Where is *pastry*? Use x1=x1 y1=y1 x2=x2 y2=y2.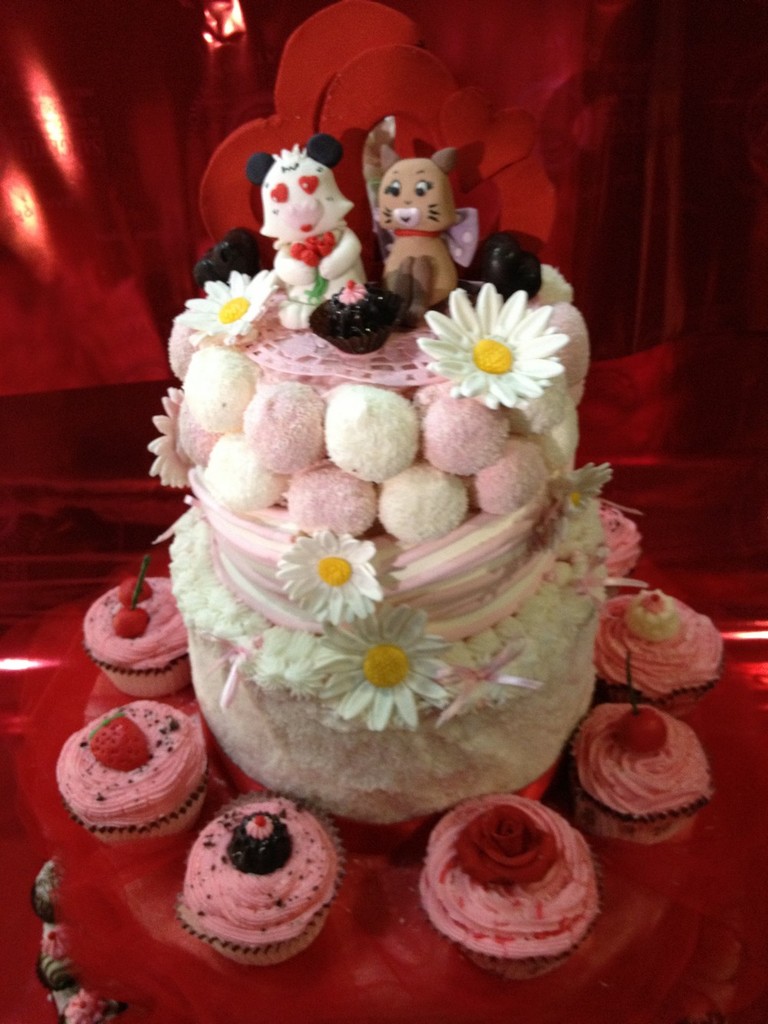
x1=56 y1=702 x2=213 y2=837.
